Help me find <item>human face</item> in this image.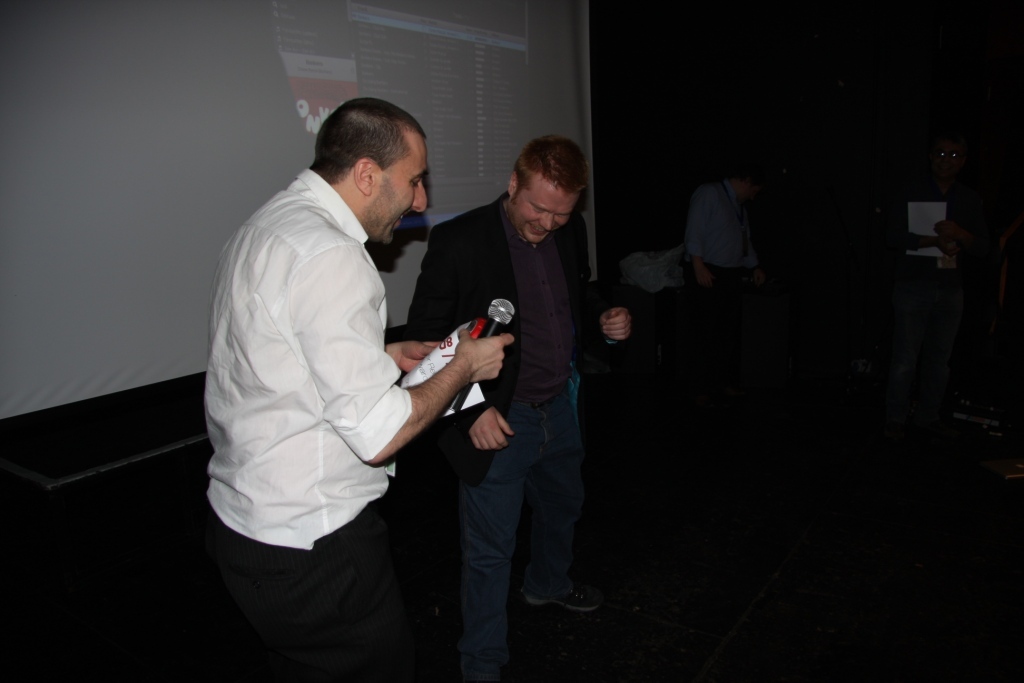
Found it: bbox=[369, 129, 430, 248].
